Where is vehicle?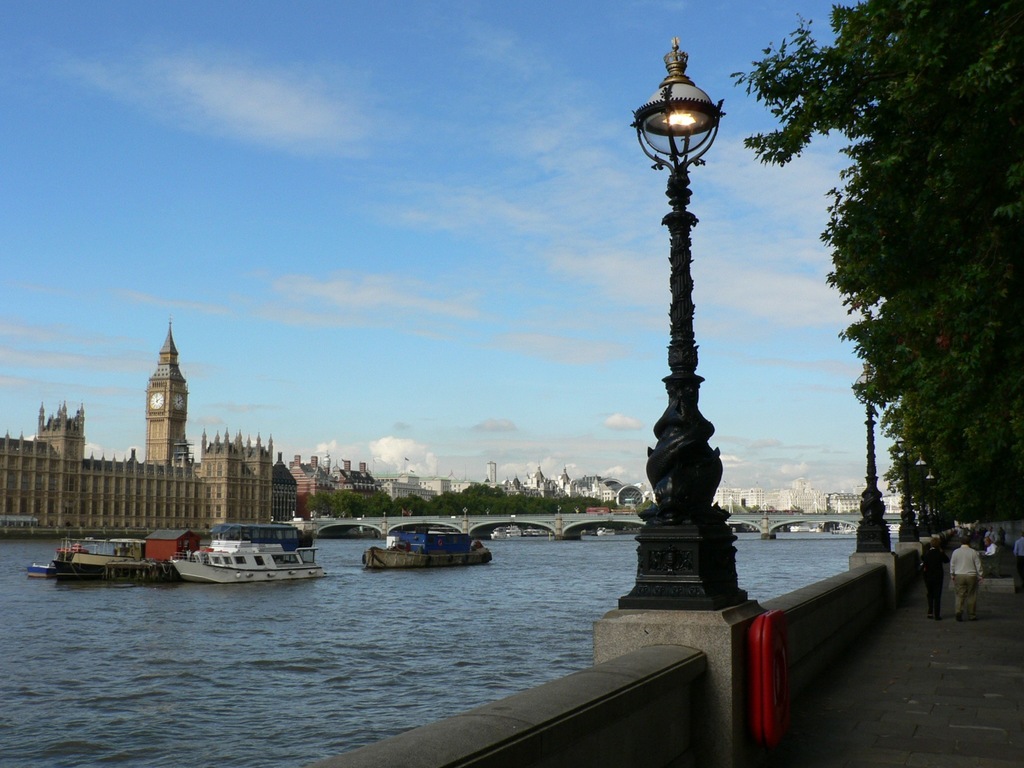
527 529 549 539.
